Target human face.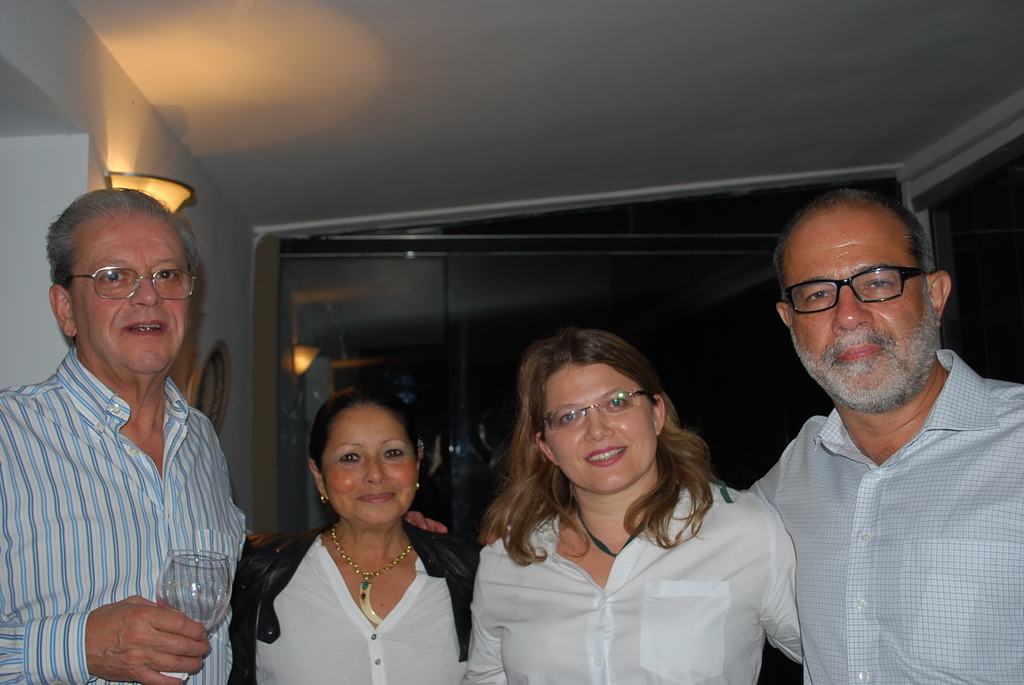
Target region: left=319, top=423, right=416, bottom=519.
